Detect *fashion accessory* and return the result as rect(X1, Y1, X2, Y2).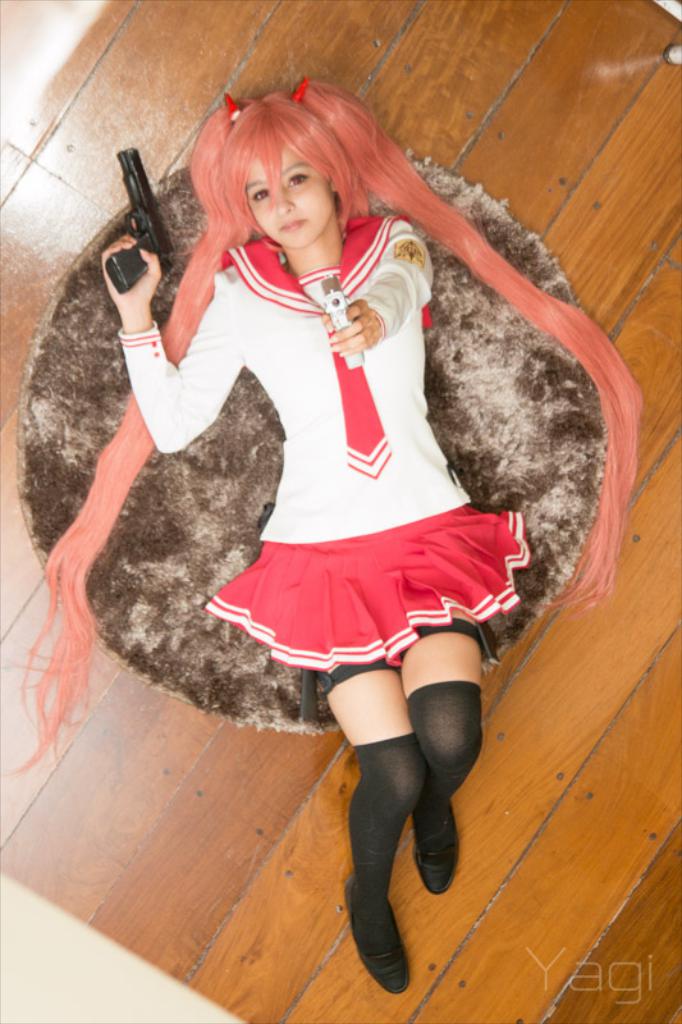
rect(224, 91, 248, 125).
